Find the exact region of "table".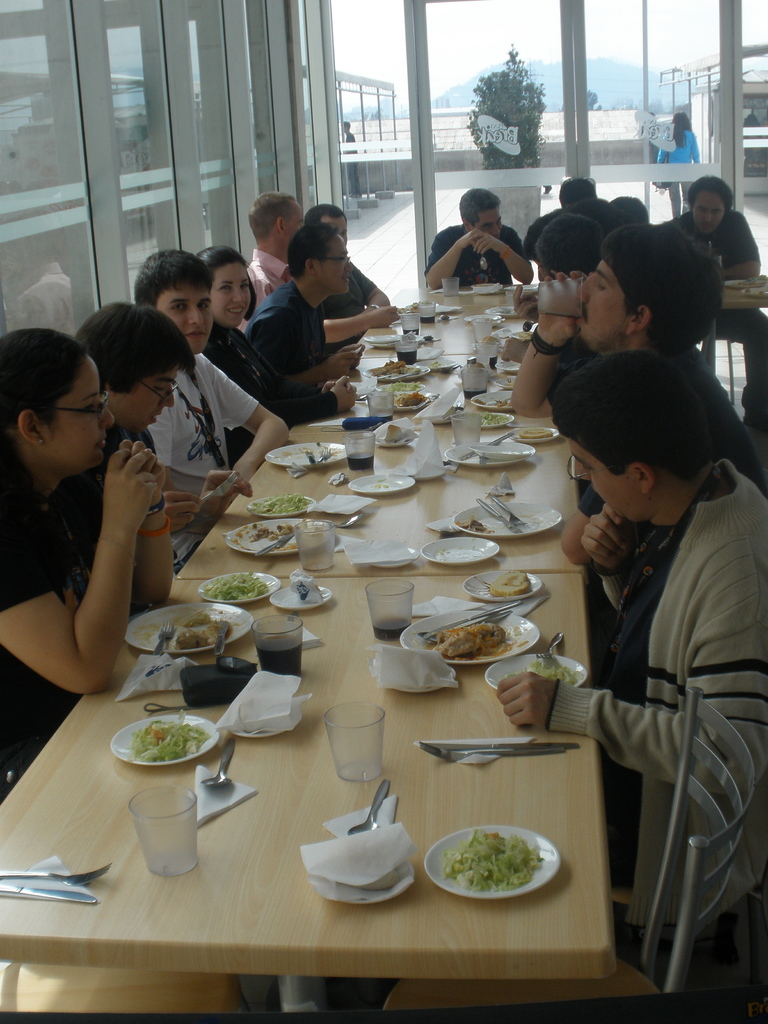
Exact region: bbox=(39, 294, 672, 1023).
